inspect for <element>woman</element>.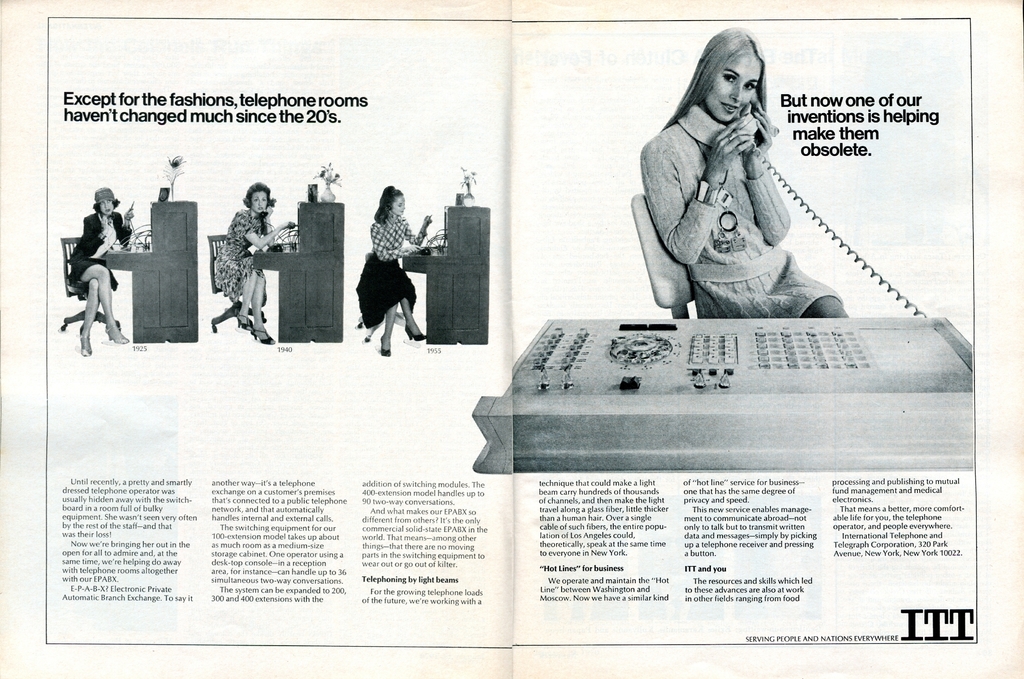
Inspection: left=62, top=182, right=140, bottom=366.
